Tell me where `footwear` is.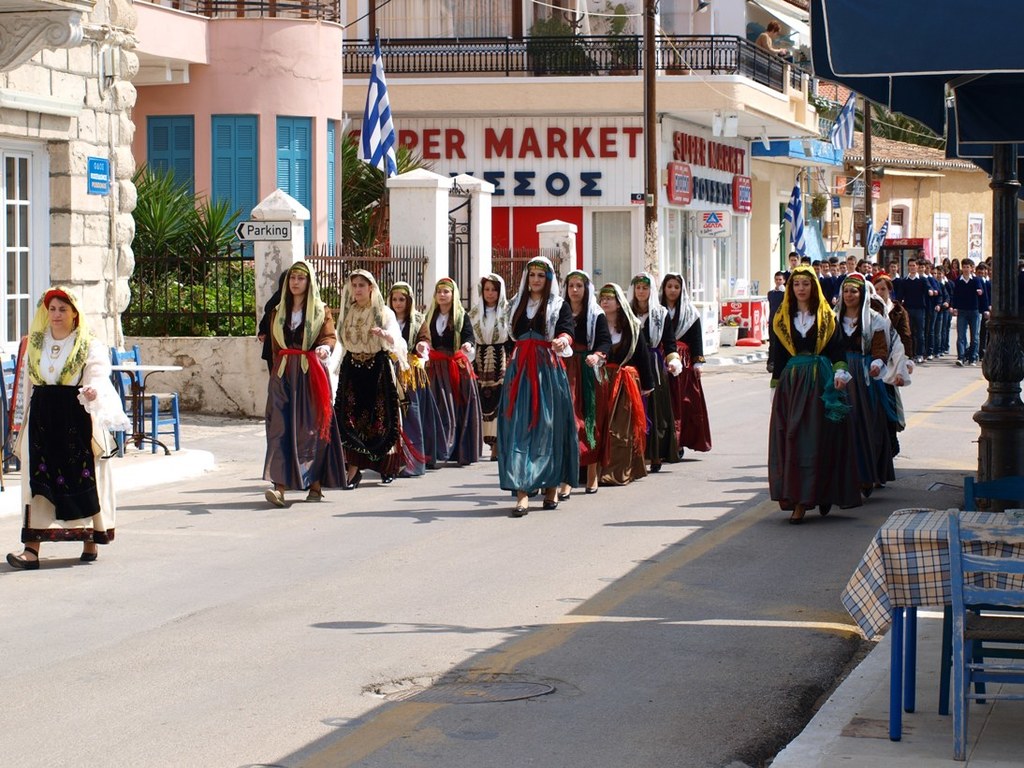
`footwear` is at 265,491,287,509.
